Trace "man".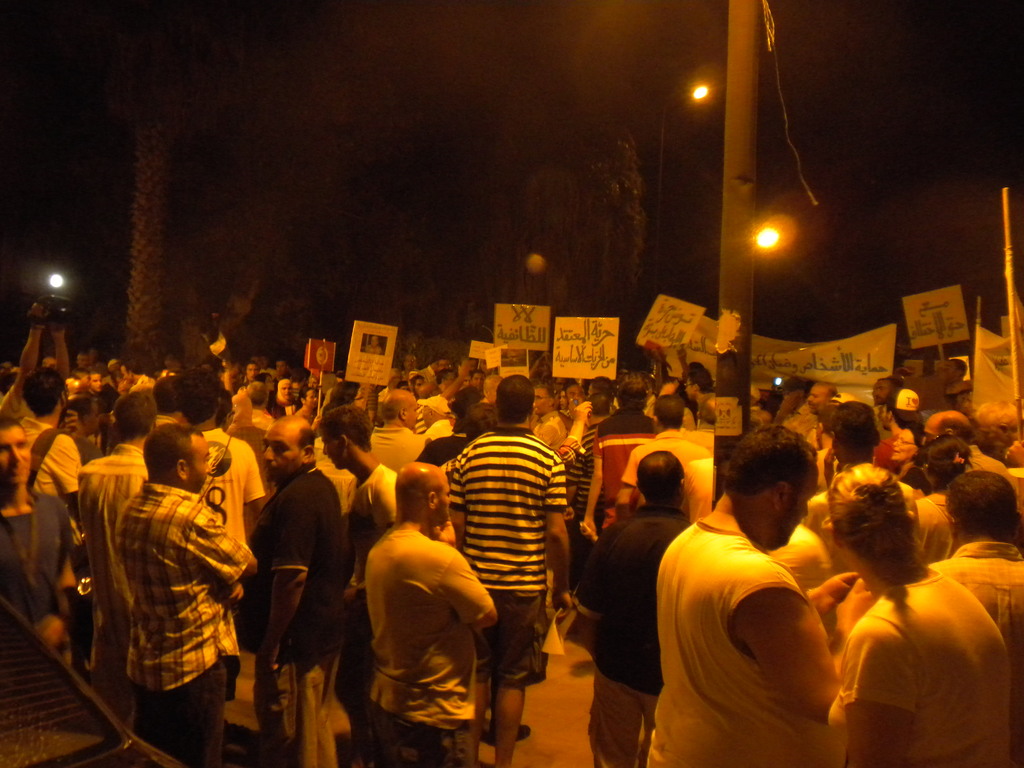
Traced to 362, 460, 499, 763.
